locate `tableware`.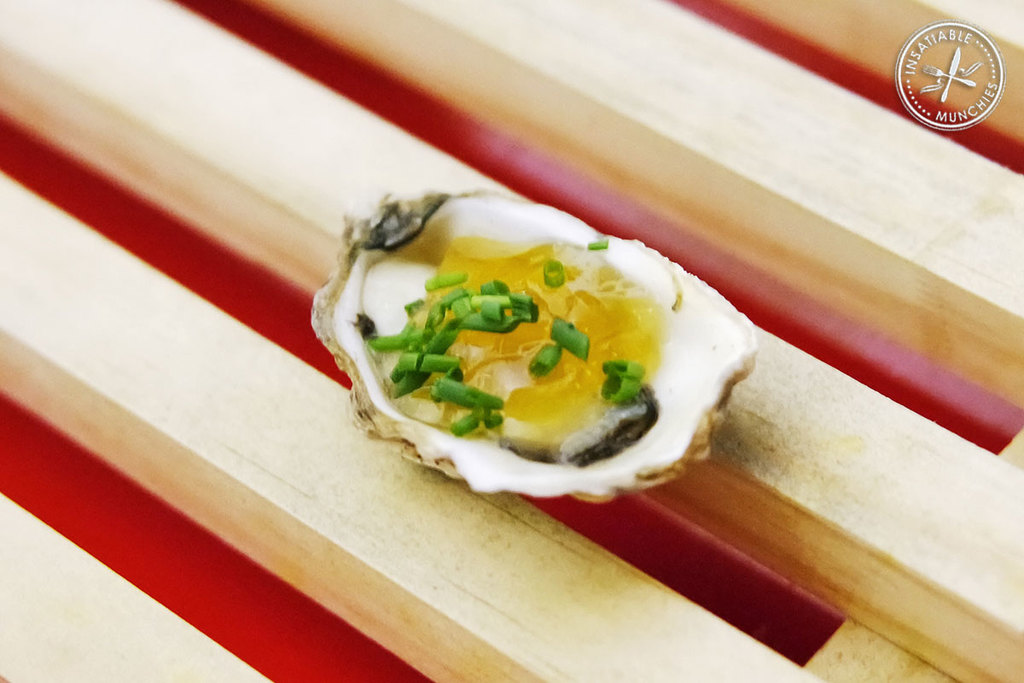
Bounding box: (308,179,752,508).
